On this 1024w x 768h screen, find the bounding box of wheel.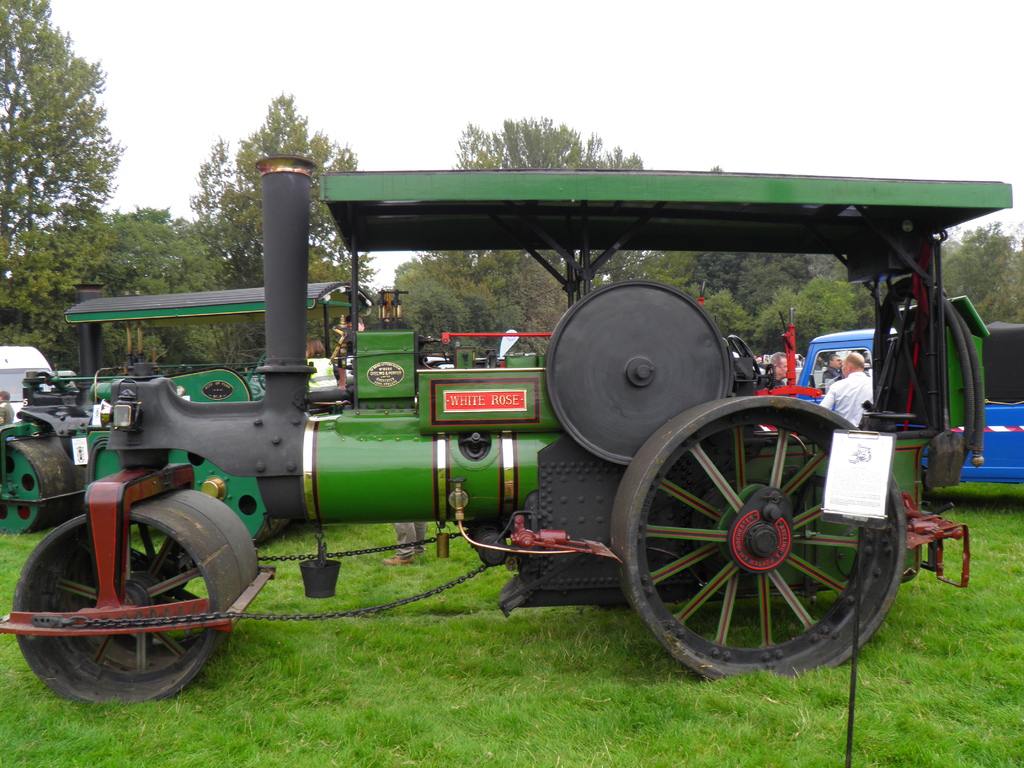
Bounding box: [left=609, top=396, right=909, bottom=678].
